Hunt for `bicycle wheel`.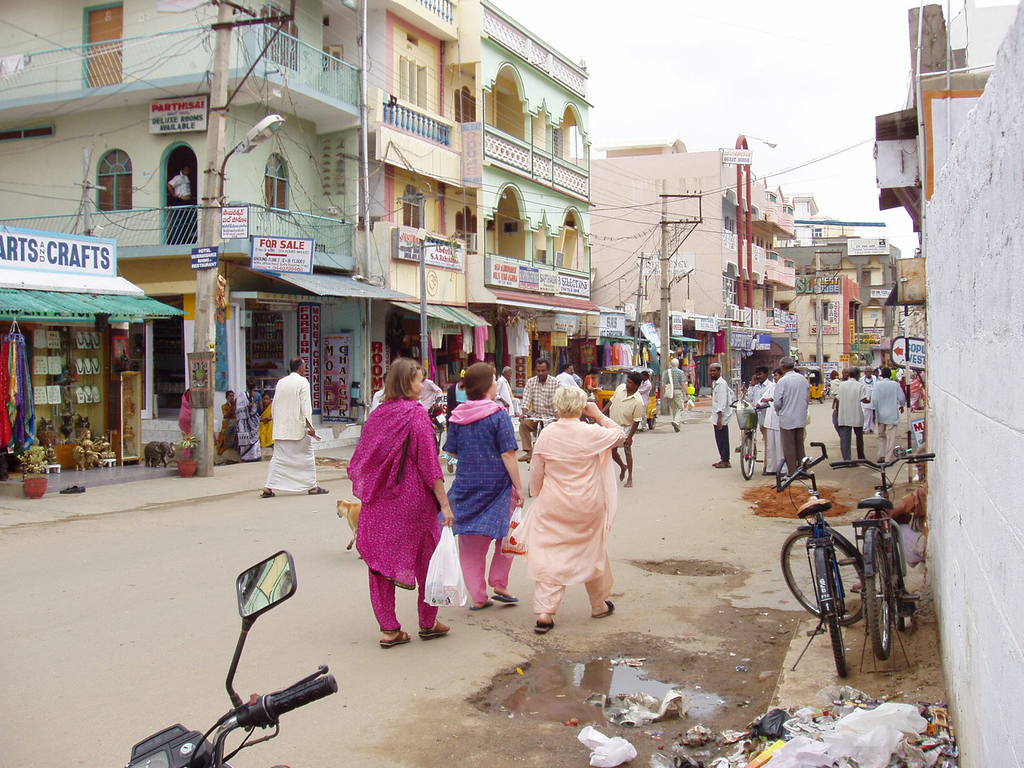
Hunted down at rect(891, 526, 904, 632).
